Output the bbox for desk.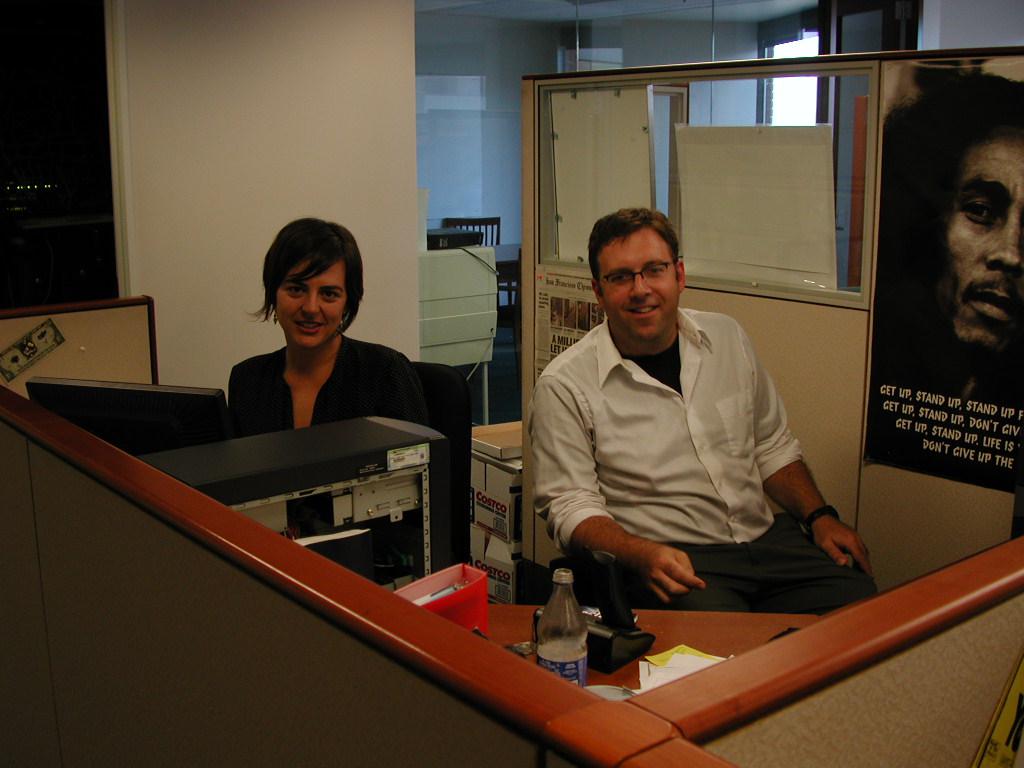
<box>58,506,927,749</box>.
